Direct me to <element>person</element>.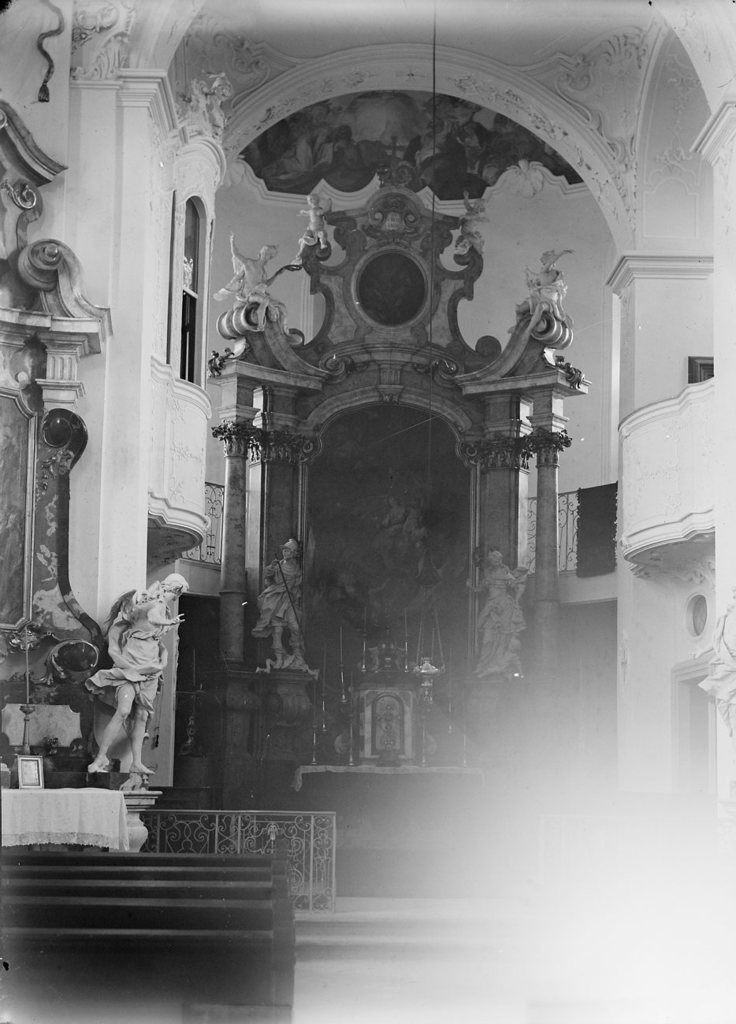
Direction: locate(252, 538, 309, 672).
